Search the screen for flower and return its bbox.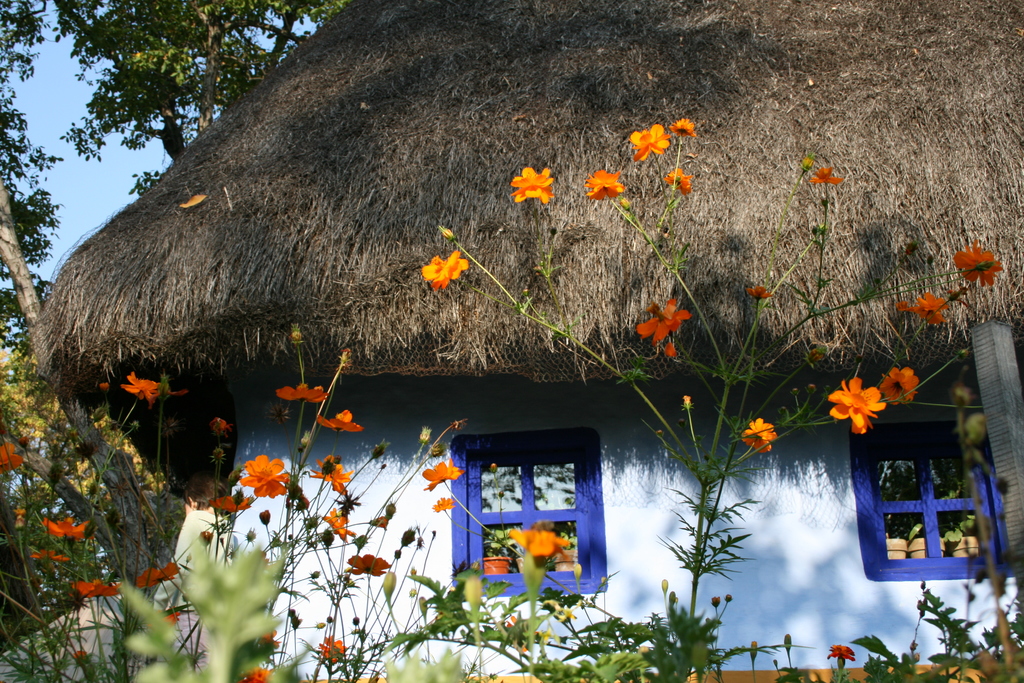
Found: <bbox>635, 286, 706, 360</bbox>.
